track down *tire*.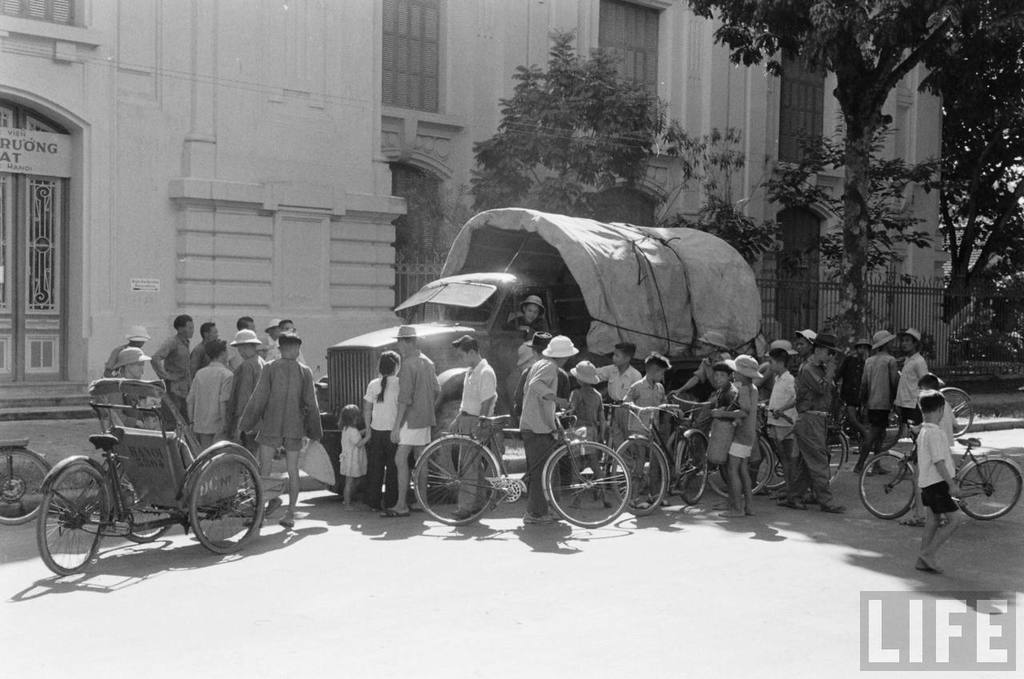
Tracked to left=34, top=472, right=109, bottom=577.
